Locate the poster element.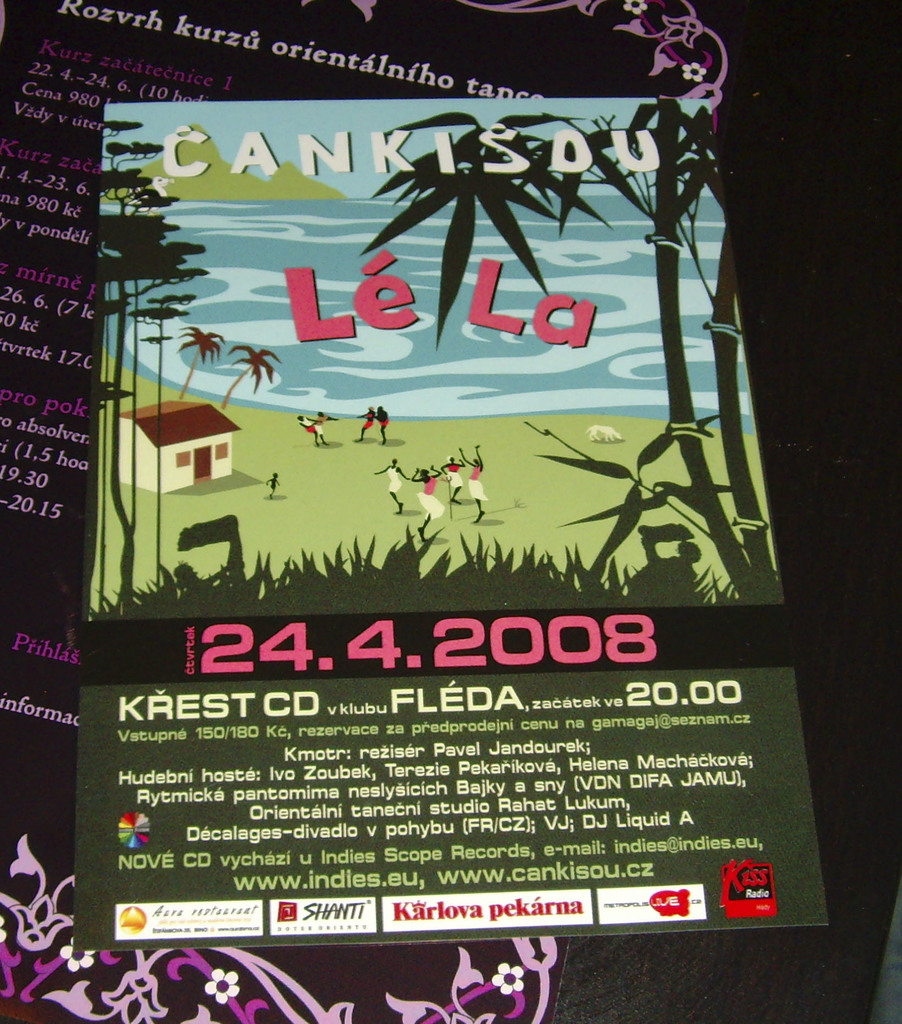
Element bbox: <region>69, 92, 834, 964</region>.
